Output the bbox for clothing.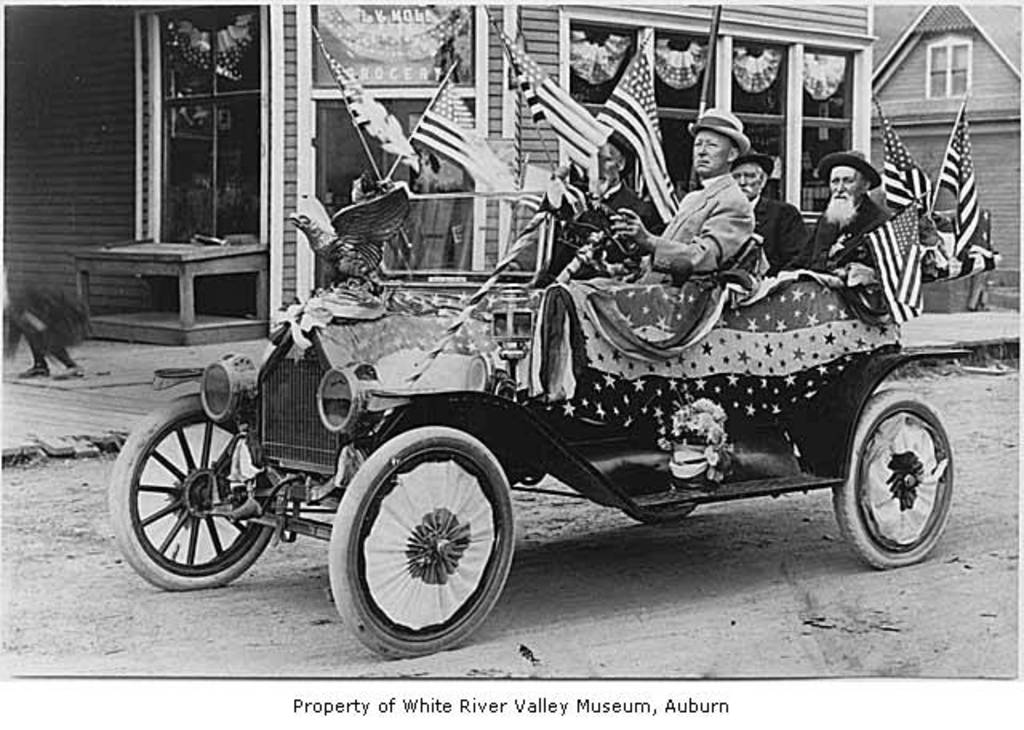
(662,138,798,287).
